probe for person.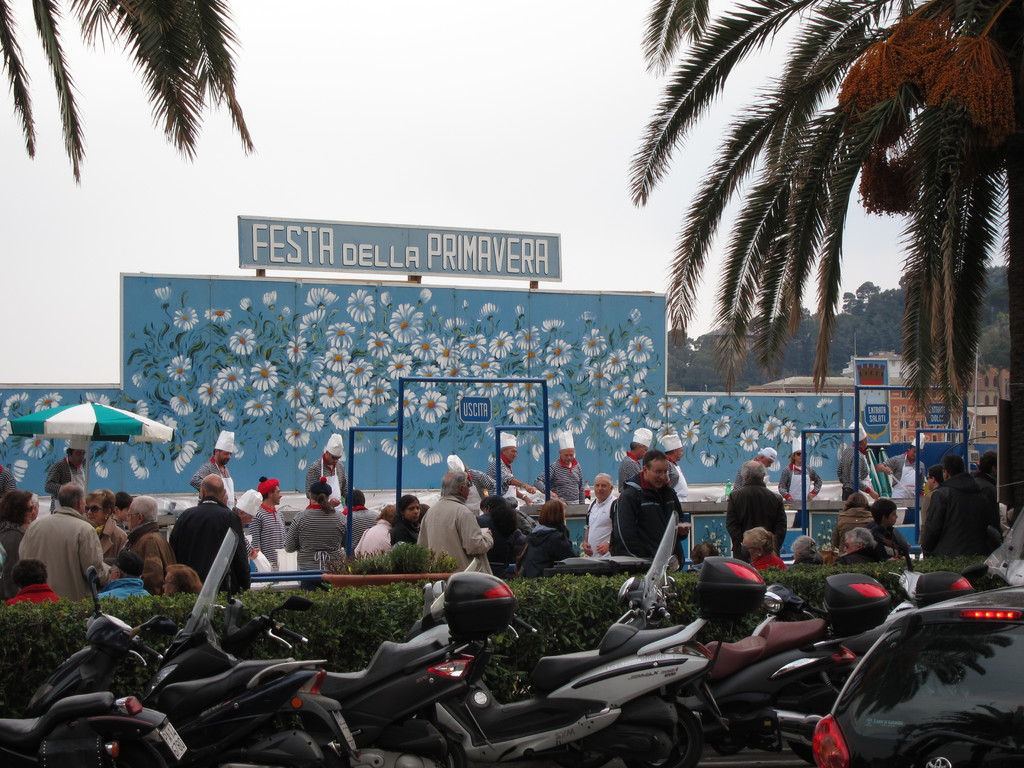
Probe result: <box>0,465,16,497</box>.
